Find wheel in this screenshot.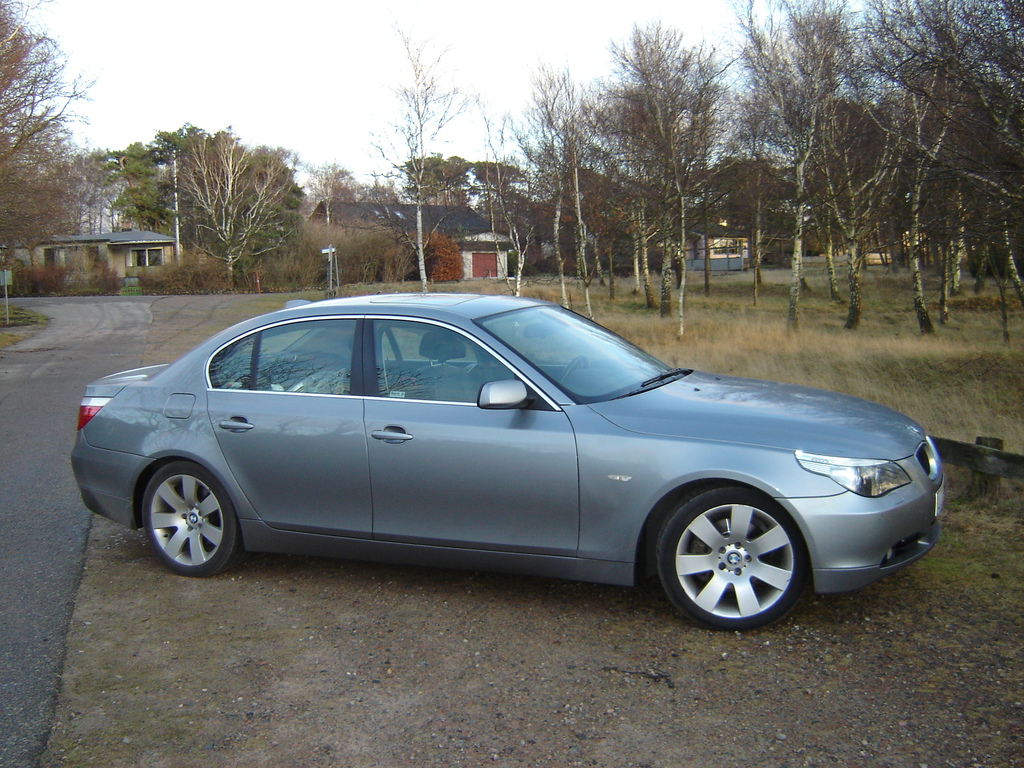
The bounding box for wheel is (655, 490, 819, 624).
